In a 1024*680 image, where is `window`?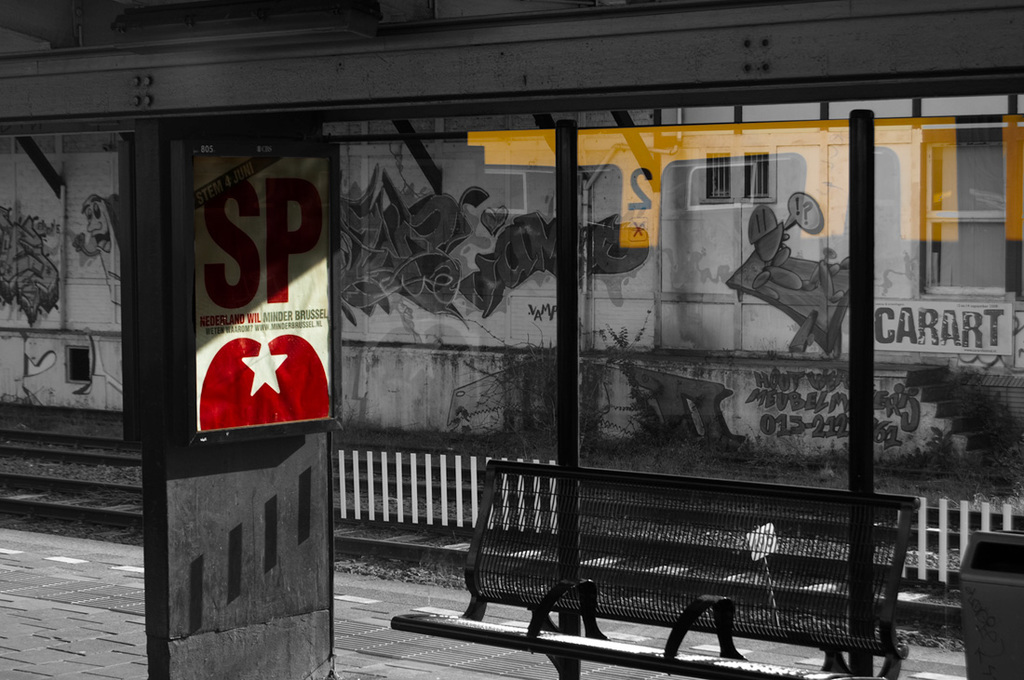
{"left": 698, "top": 149, "right": 775, "bottom": 206}.
